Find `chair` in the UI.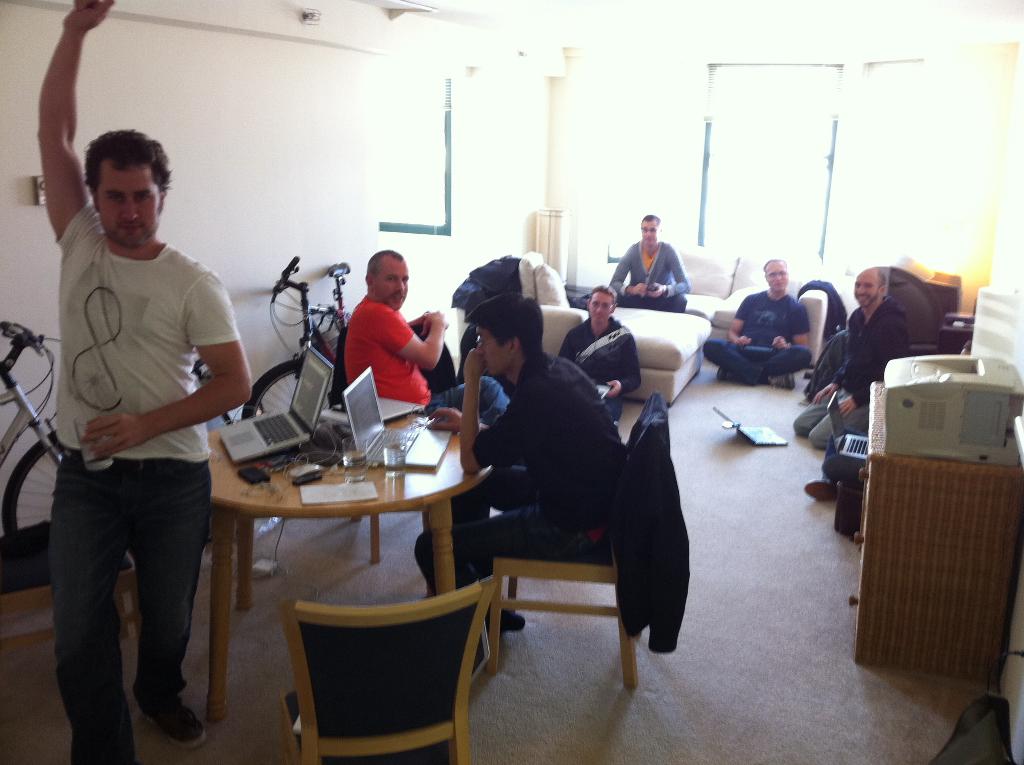
UI element at rect(344, 328, 458, 567).
